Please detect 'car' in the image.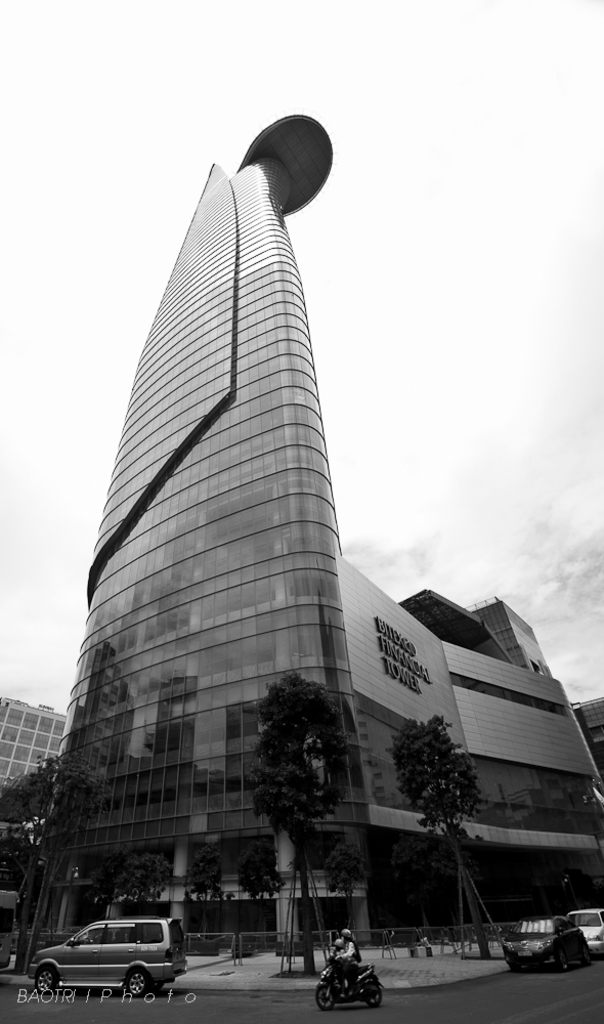
28/914/187/998.
